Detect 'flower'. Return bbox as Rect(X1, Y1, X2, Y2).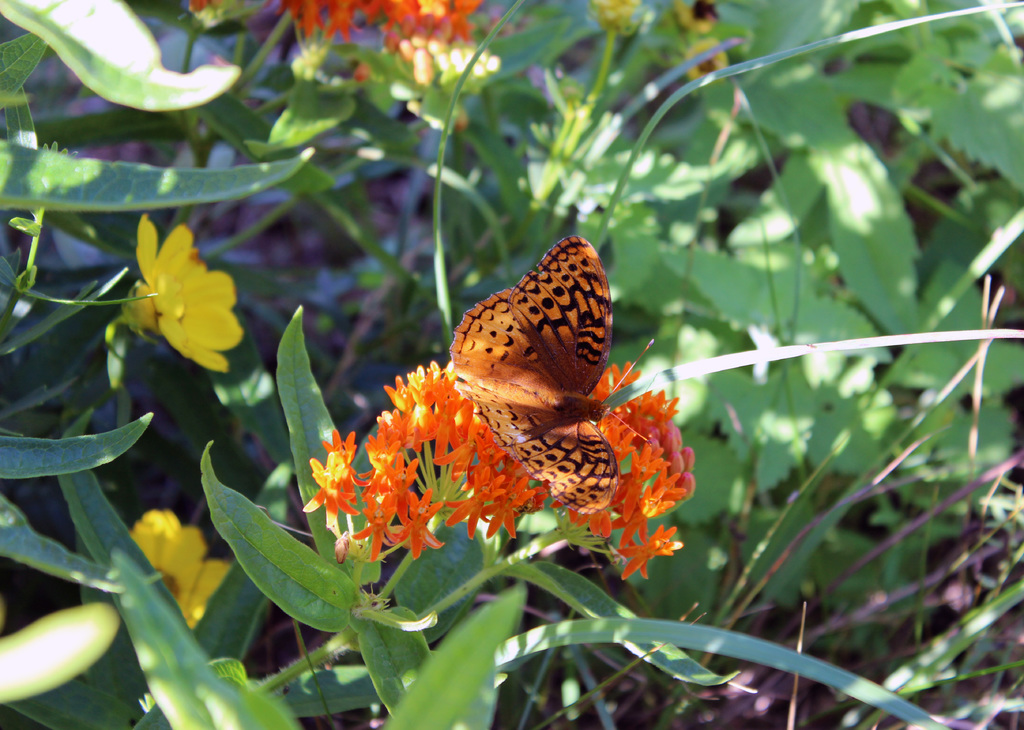
Rect(280, 0, 478, 45).
